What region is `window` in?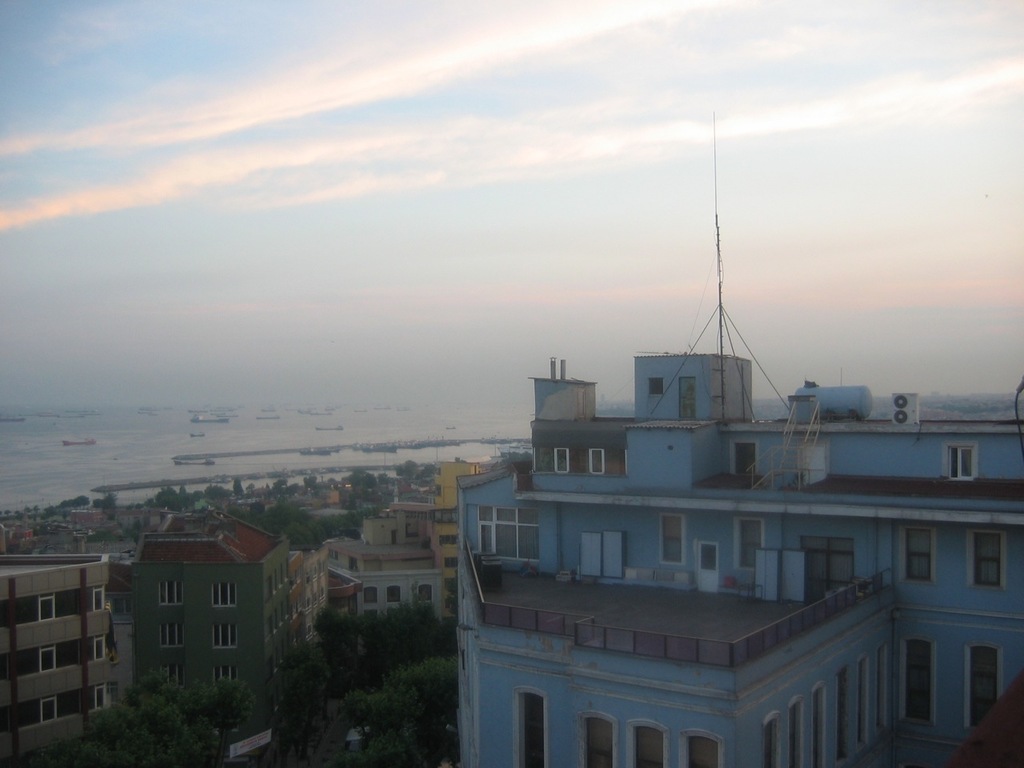
[left=418, top=582, right=434, bottom=602].
